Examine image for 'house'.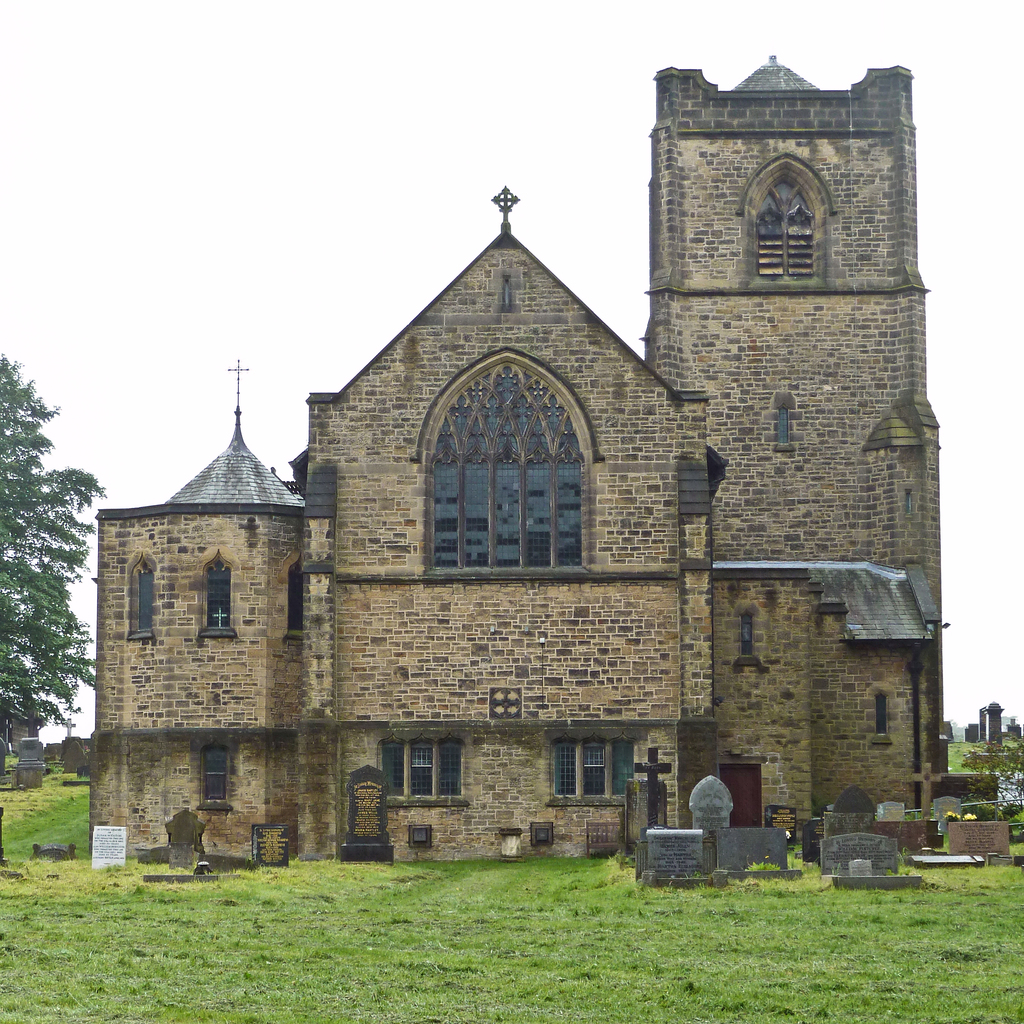
Examination result: (left=77, top=50, right=952, bottom=879).
